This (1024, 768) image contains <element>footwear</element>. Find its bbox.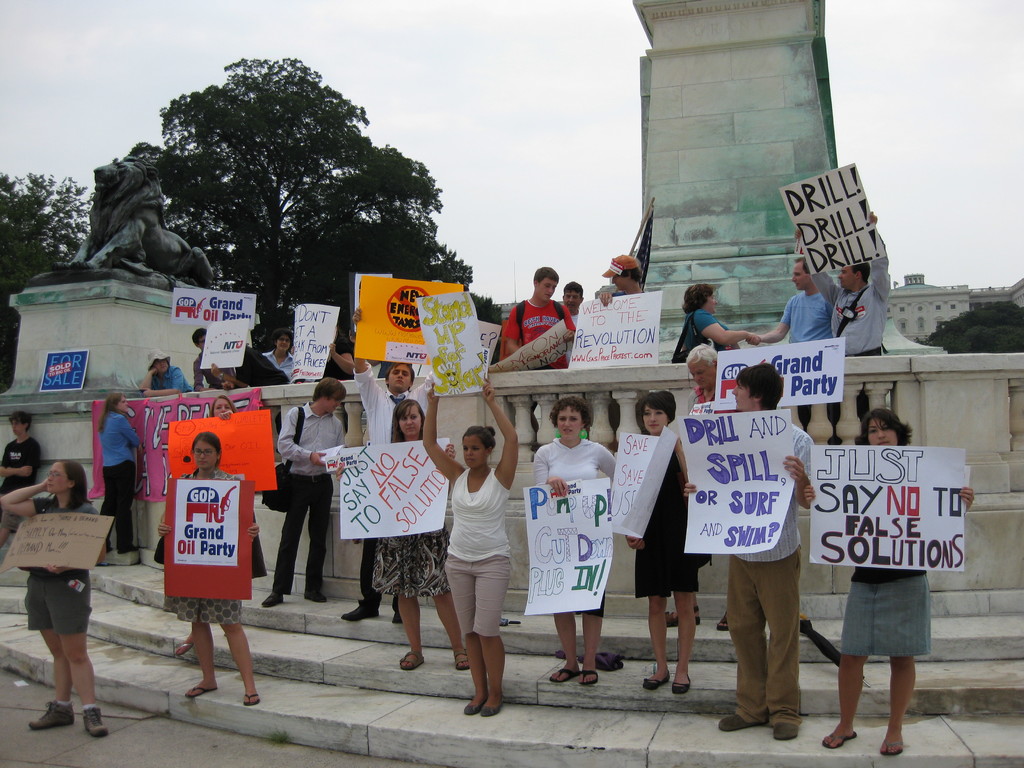
l=637, t=668, r=671, b=695.
